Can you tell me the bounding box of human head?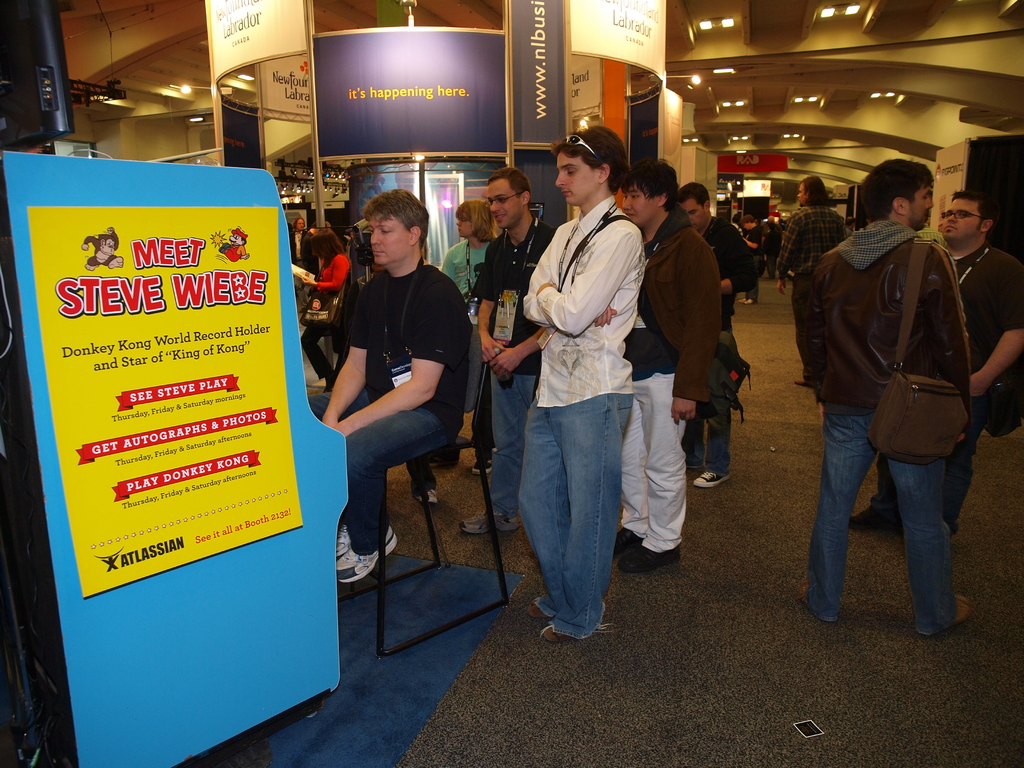
[left=940, top=190, right=997, bottom=247].
